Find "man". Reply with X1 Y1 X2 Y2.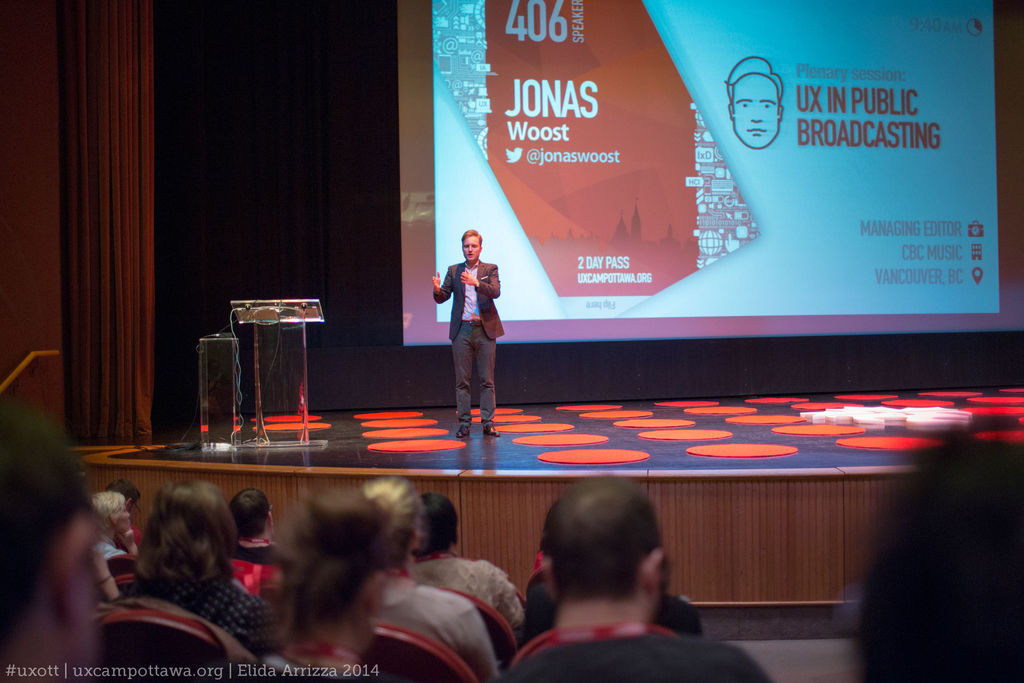
428 227 504 441.
